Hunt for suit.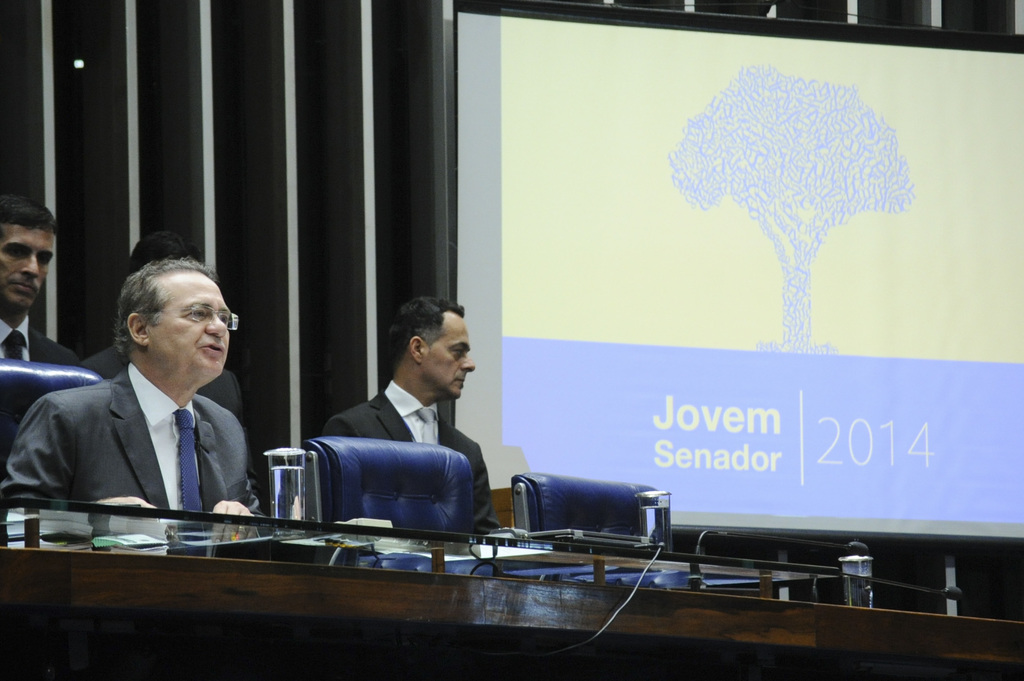
Hunted down at locate(0, 308, 81, 365).
